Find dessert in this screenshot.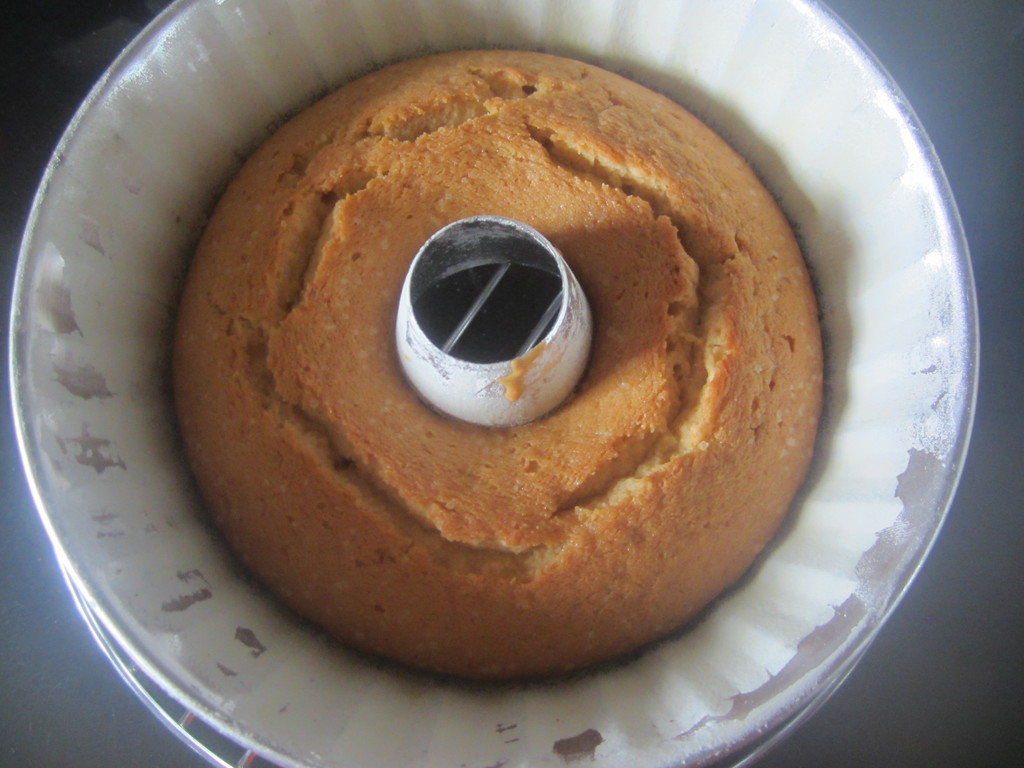
The bounding box for dessert is bbox=[136, 49, 810, 684].
